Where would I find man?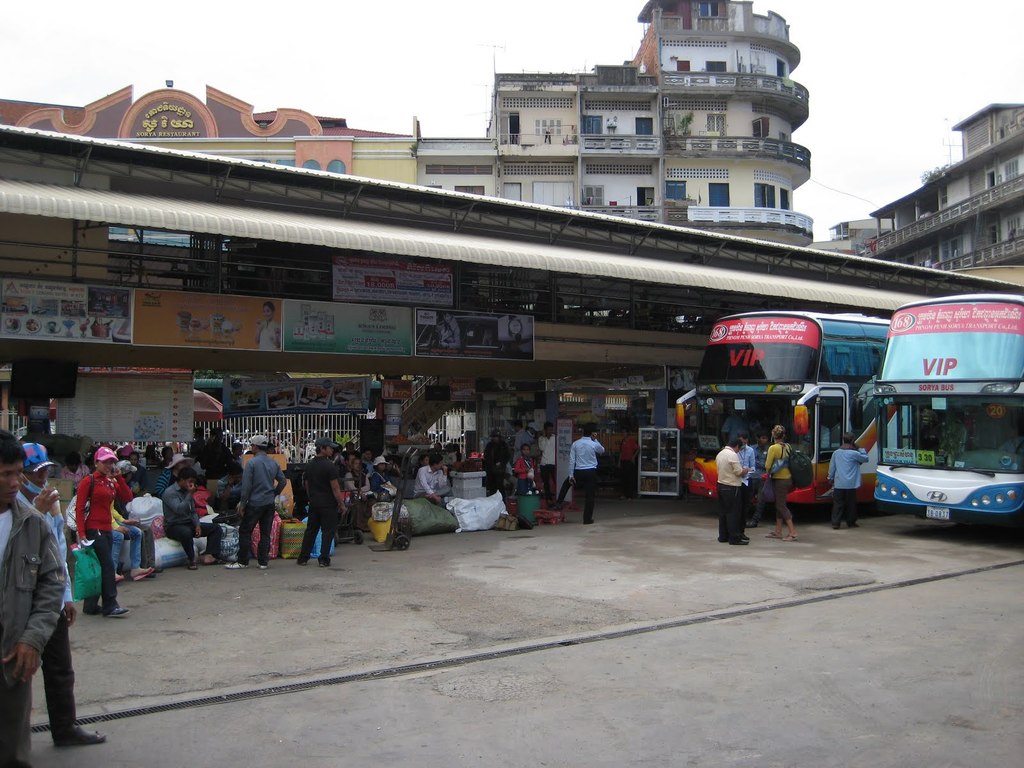
At pyautogui.locateOnScreen(483, 426, 509, 495).
